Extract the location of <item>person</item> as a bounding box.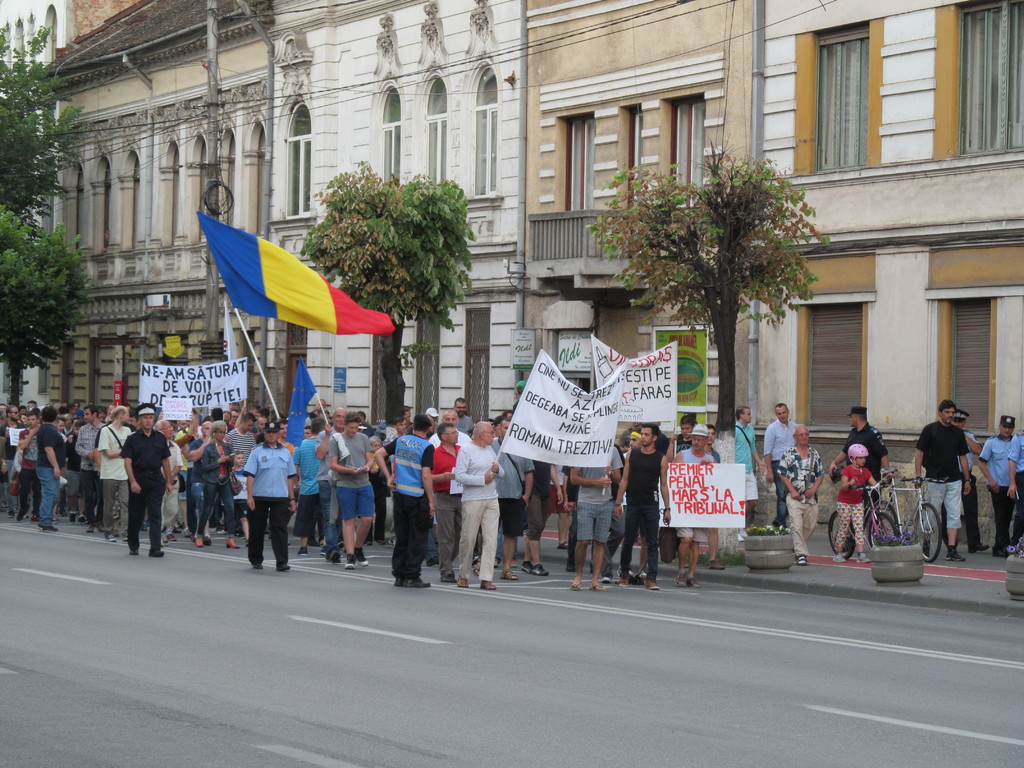
crop(669, 420, 705, 590).
